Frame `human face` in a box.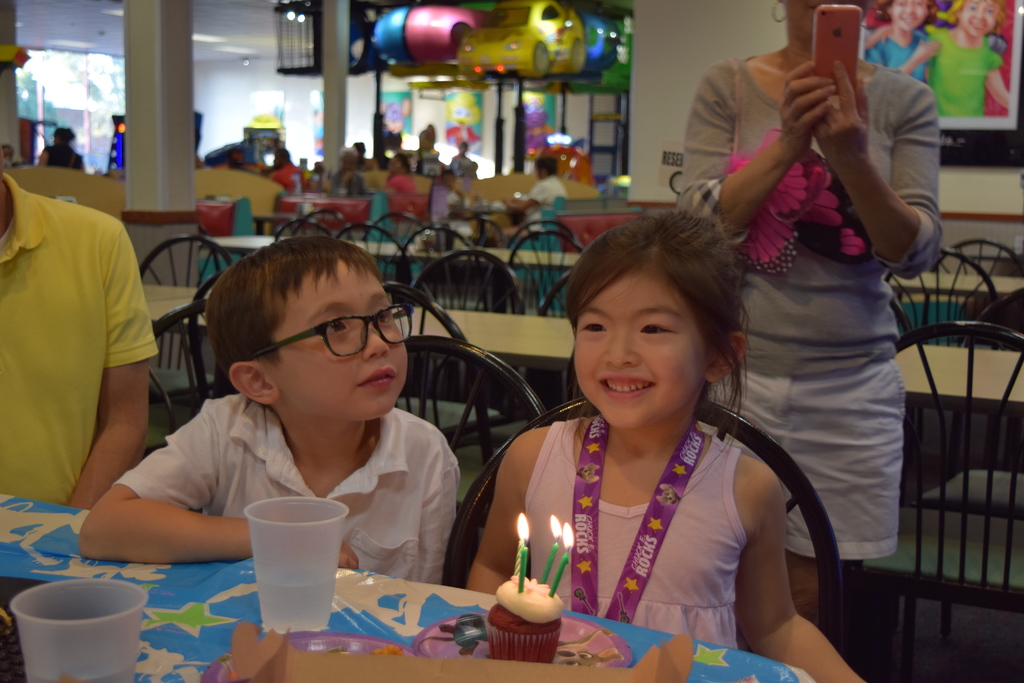
<bbox>272, 263, 410, 422</bbox>.
